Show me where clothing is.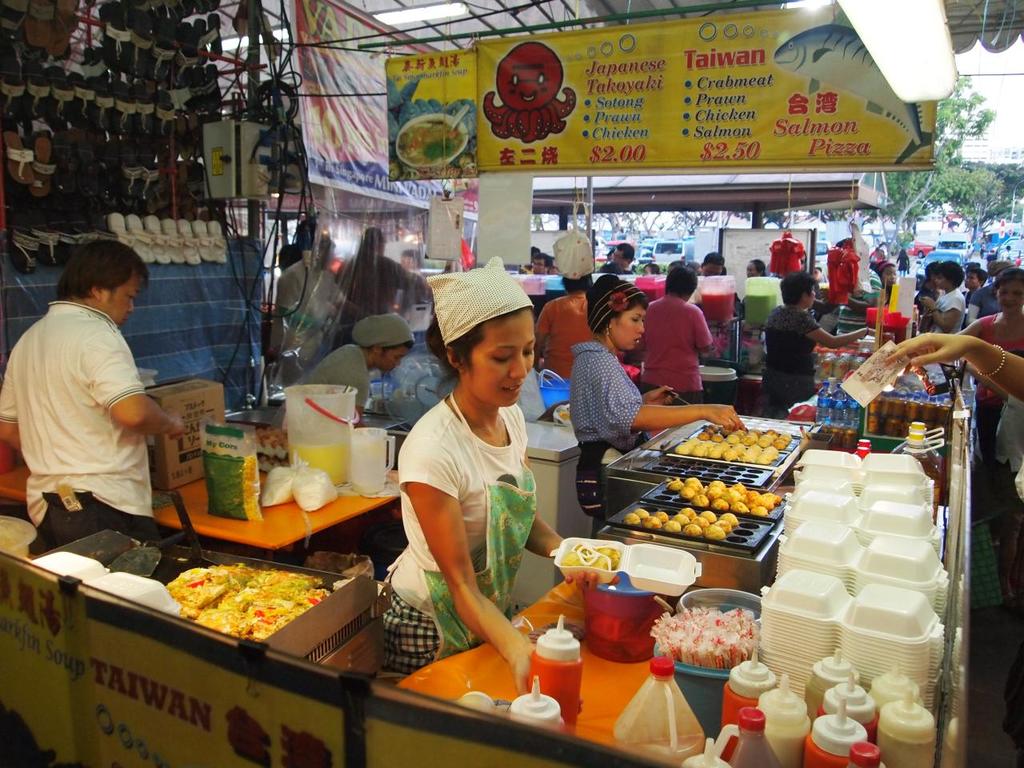
clothing is at region(641, 294, 701, 396).
